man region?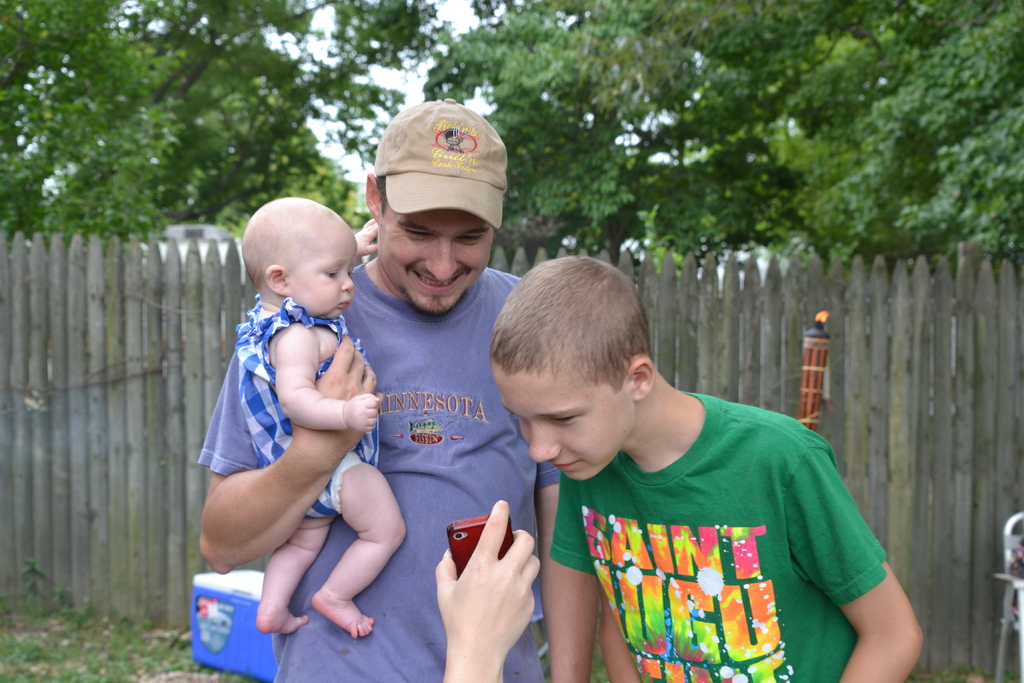
196, 97, 559, 682
